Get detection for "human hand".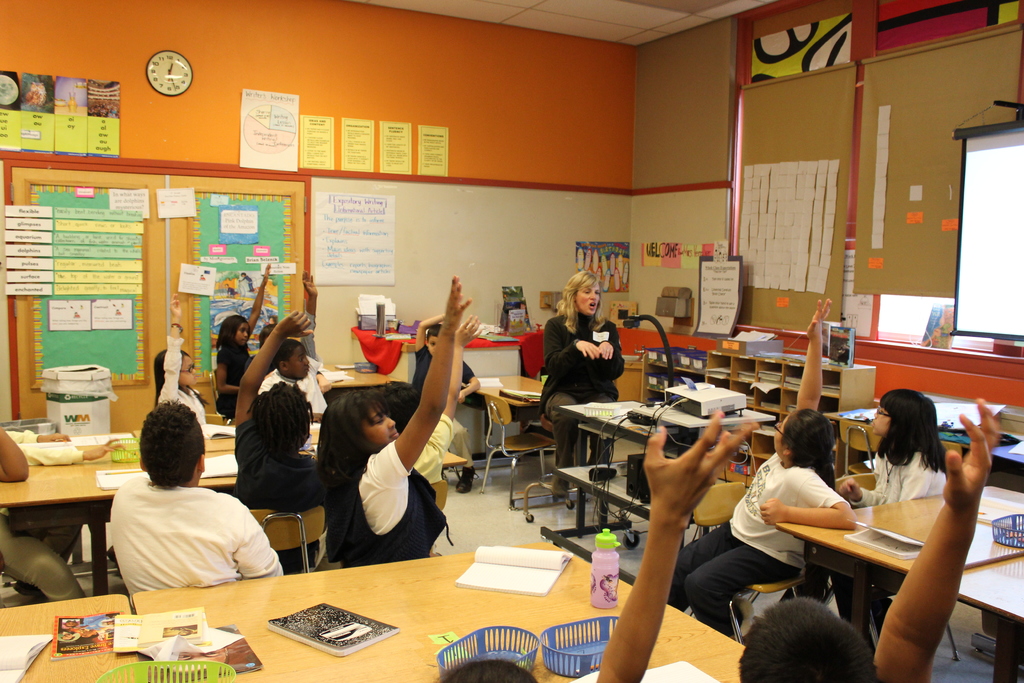
Detection: <box>941,397,1004,511</box>.
